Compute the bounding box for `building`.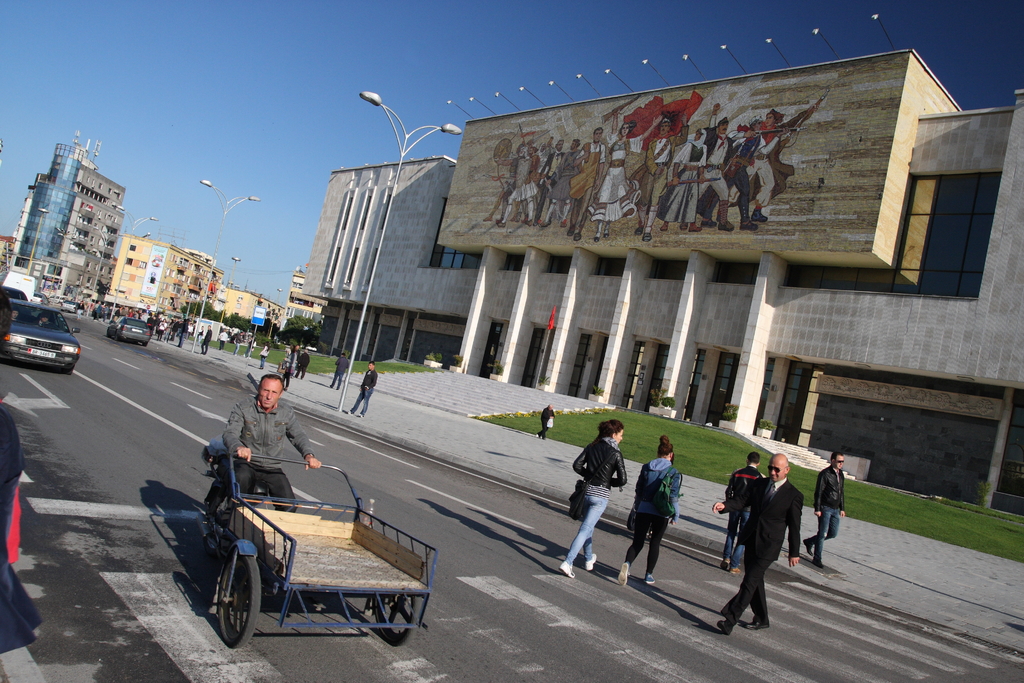
crop(106, 231, 223, 309).
